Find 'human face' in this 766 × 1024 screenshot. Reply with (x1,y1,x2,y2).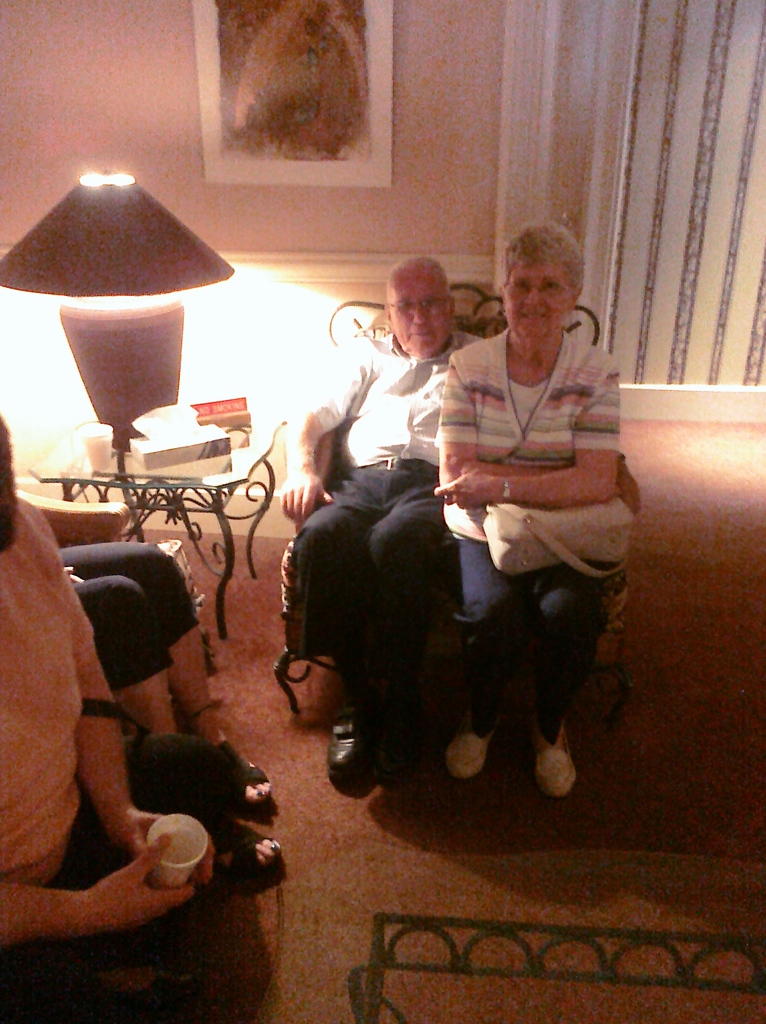
(387,278,450,358).
